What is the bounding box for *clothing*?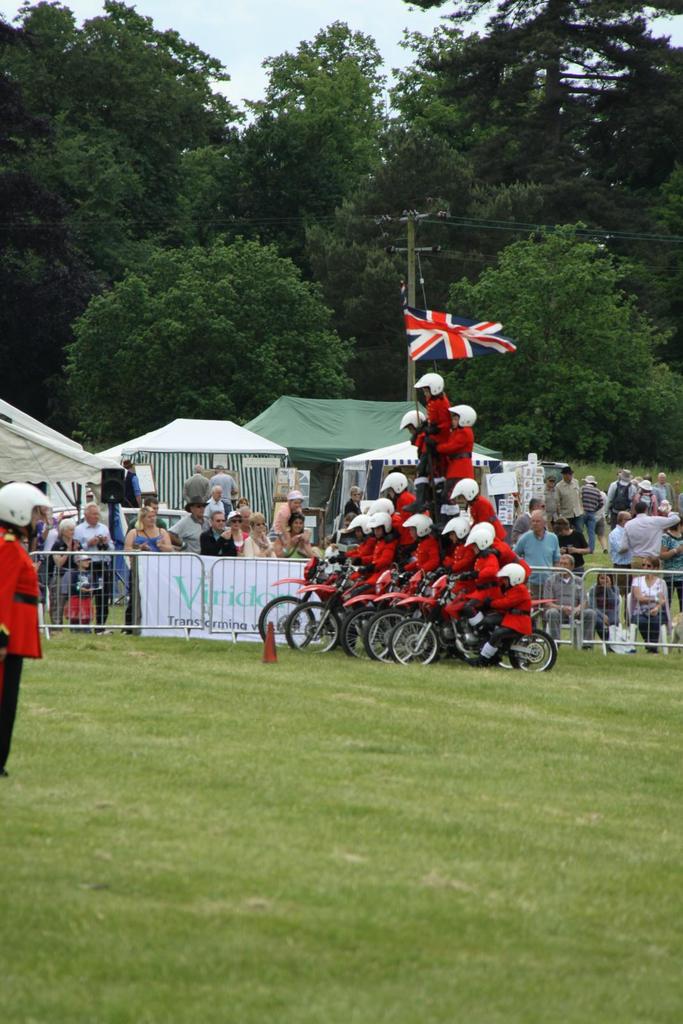
<bbox>182, 472, 213, 505</bbox>.
